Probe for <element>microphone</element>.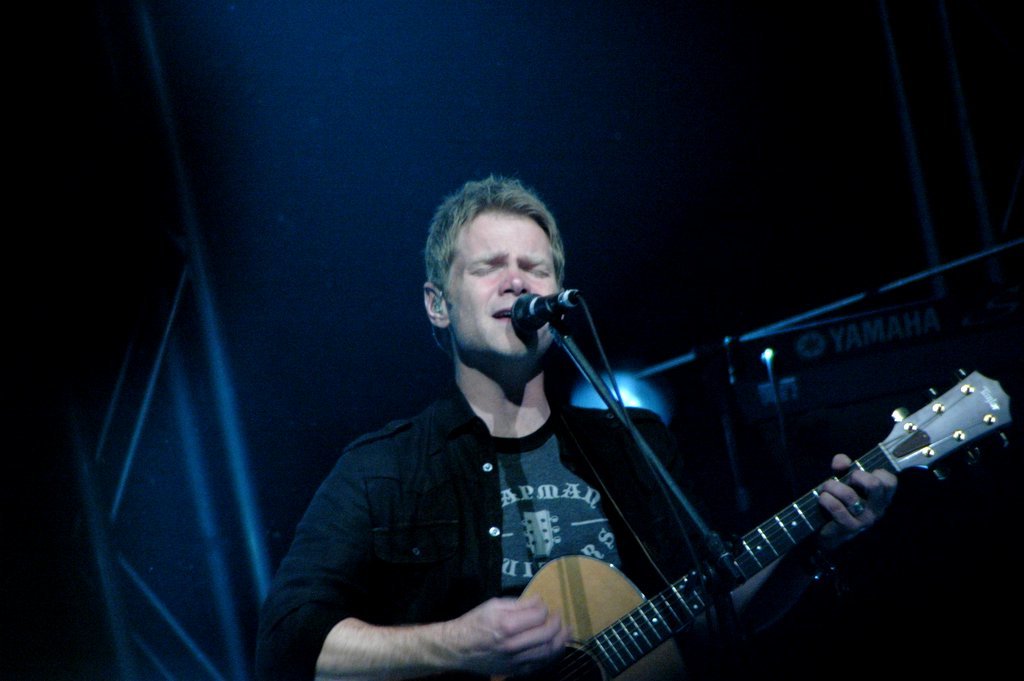
Probe result: left=512, top=286, right=571, bottom=336.
